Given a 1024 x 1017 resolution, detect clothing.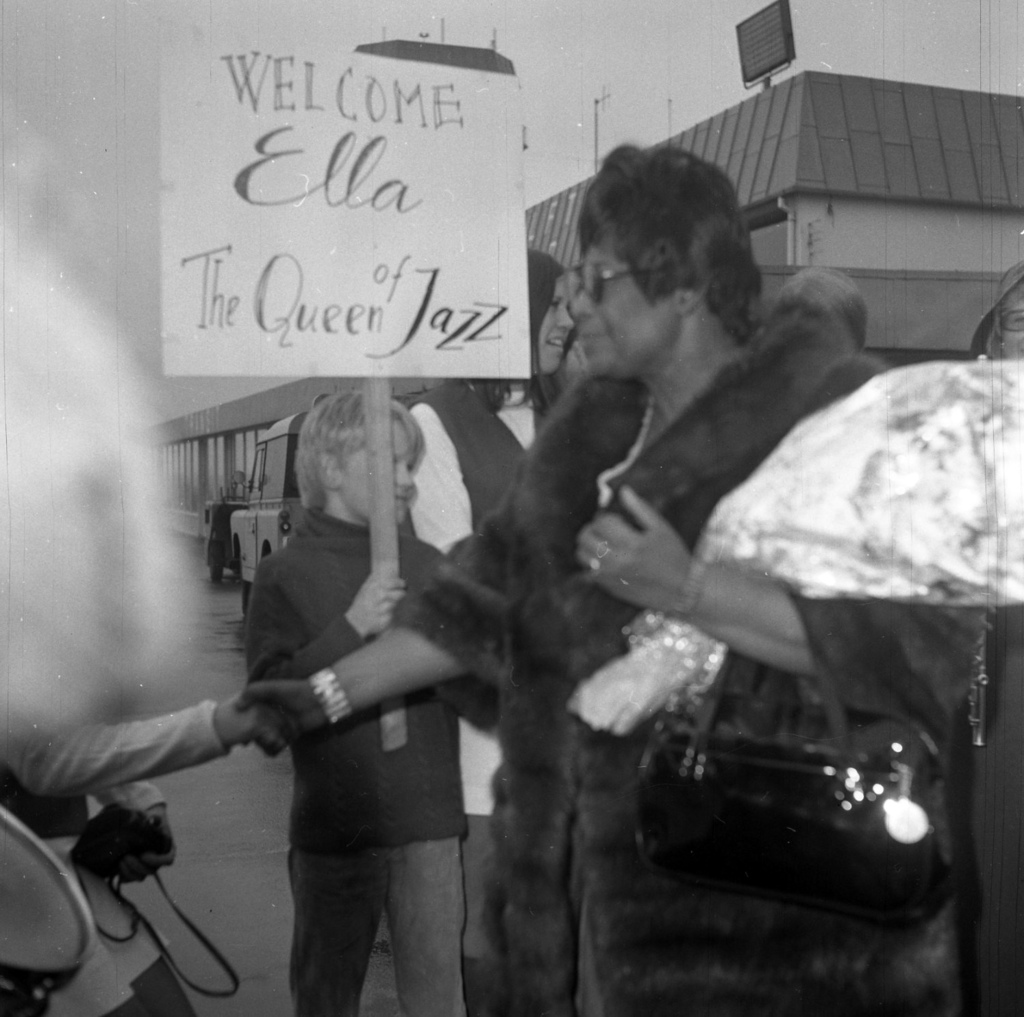
399 254 911 1016.
